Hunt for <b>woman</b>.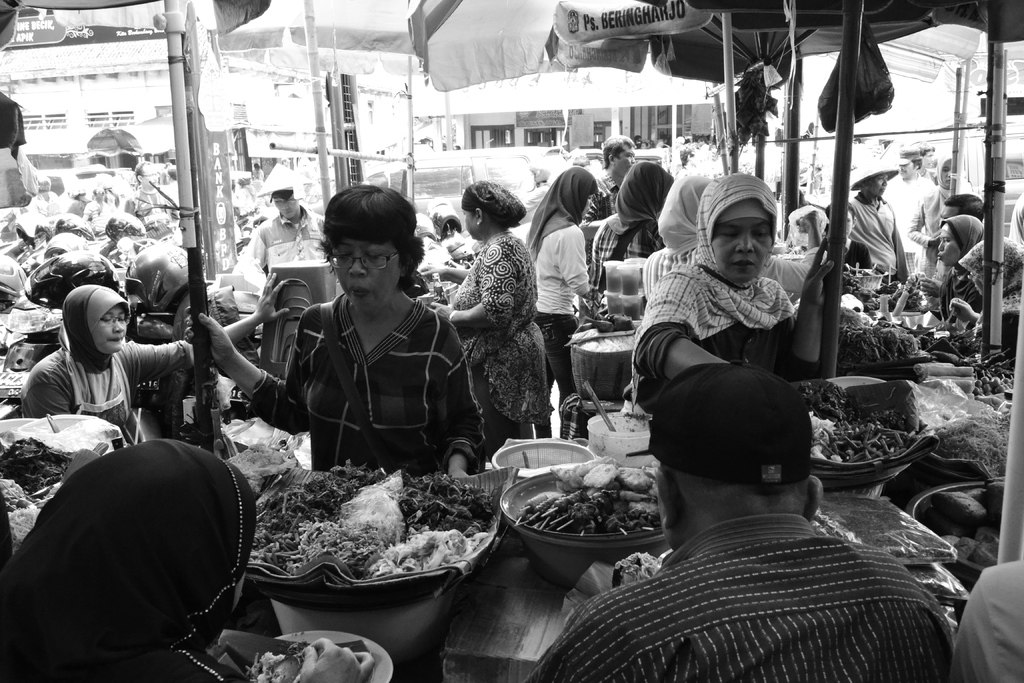
Hunted down at (left=950, top=237, right=1023, bottom=332).
